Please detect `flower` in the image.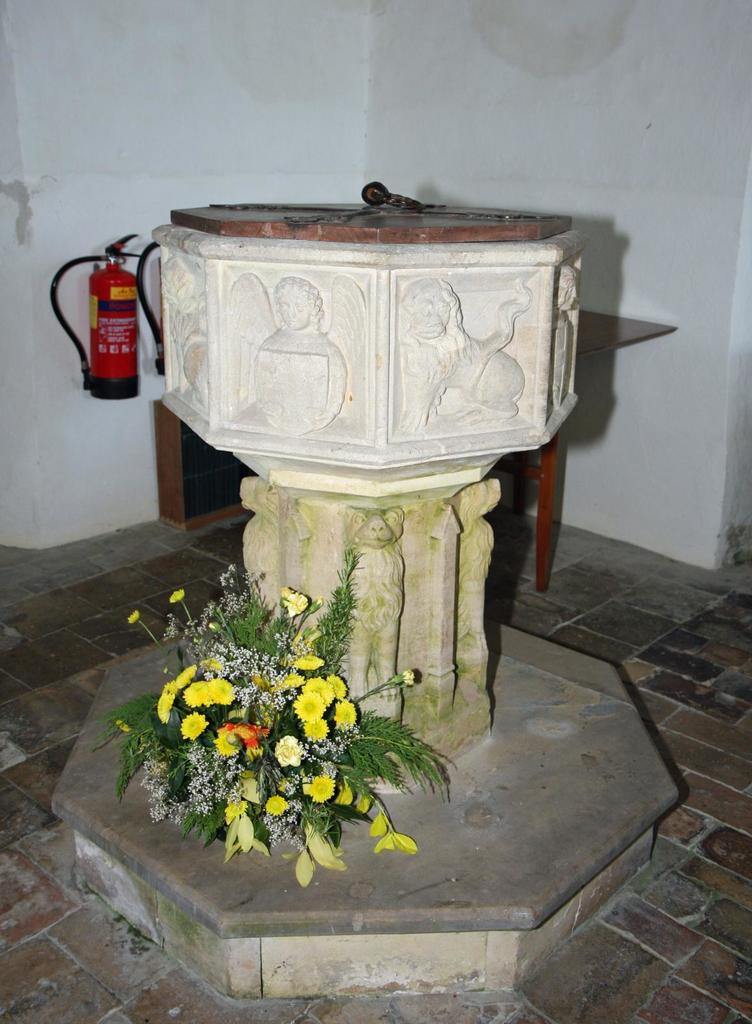
[168, 584, 188, 606].
